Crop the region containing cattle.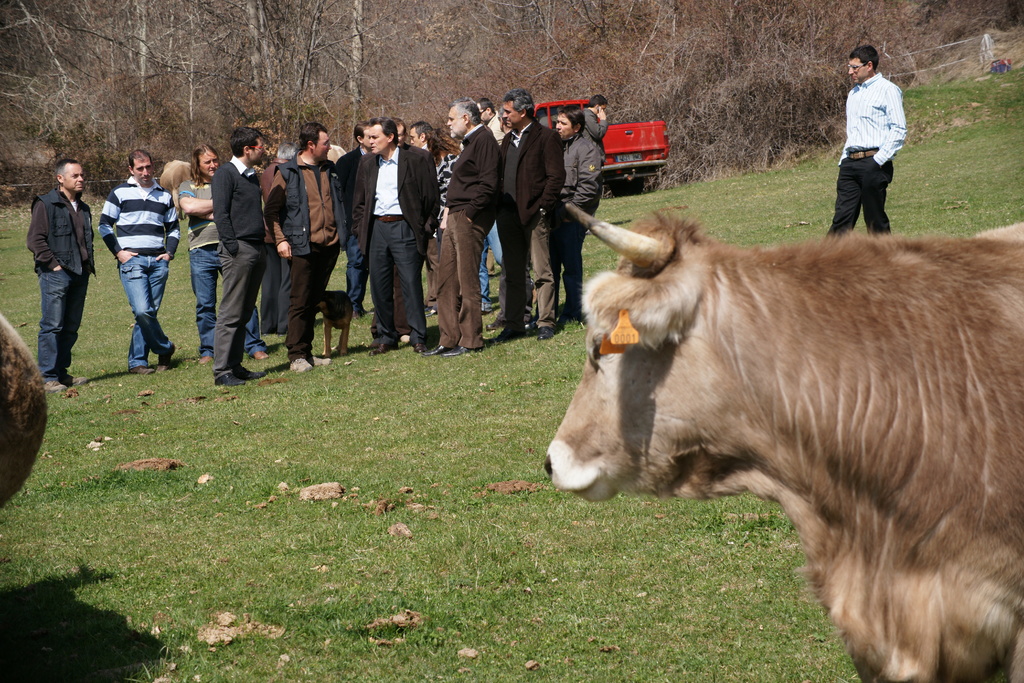
Crop region: 160:161:194:220.
